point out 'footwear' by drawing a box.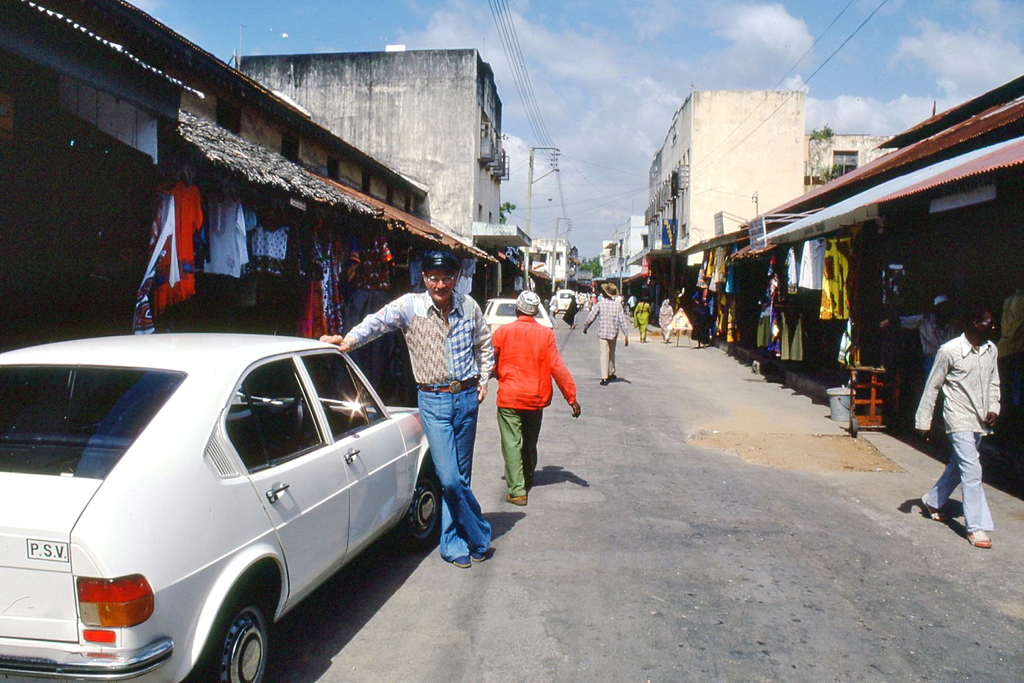
detection(963, 523, 992, 553).
